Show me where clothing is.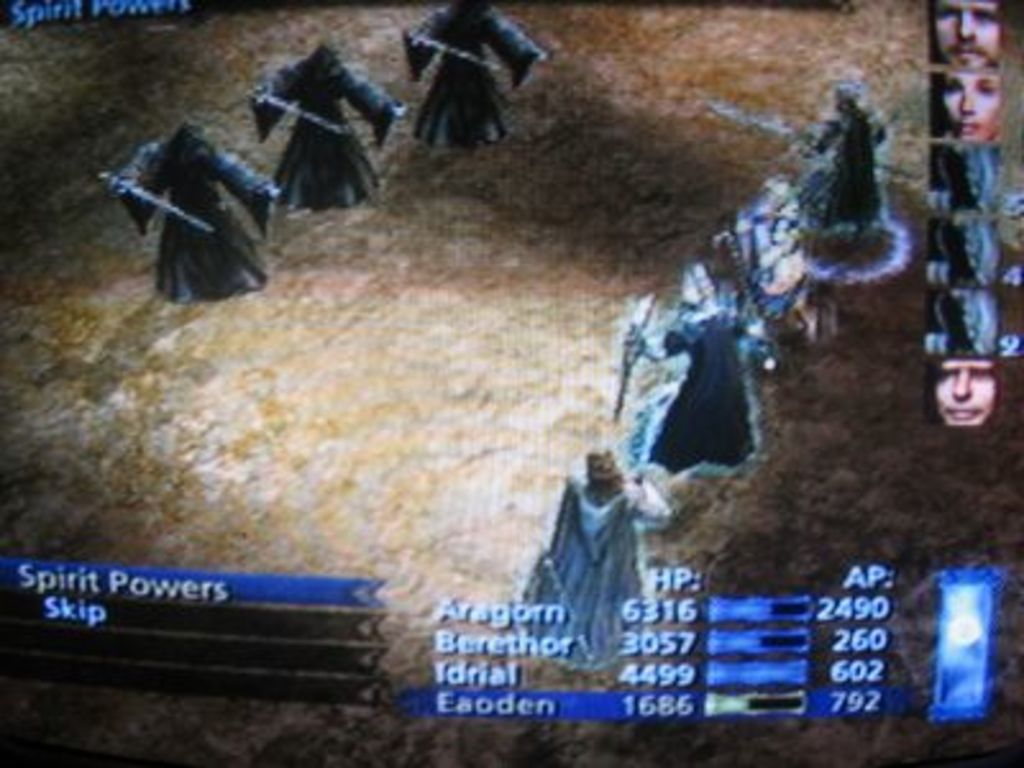
clothing is at box(241, 56, 399, 205).
